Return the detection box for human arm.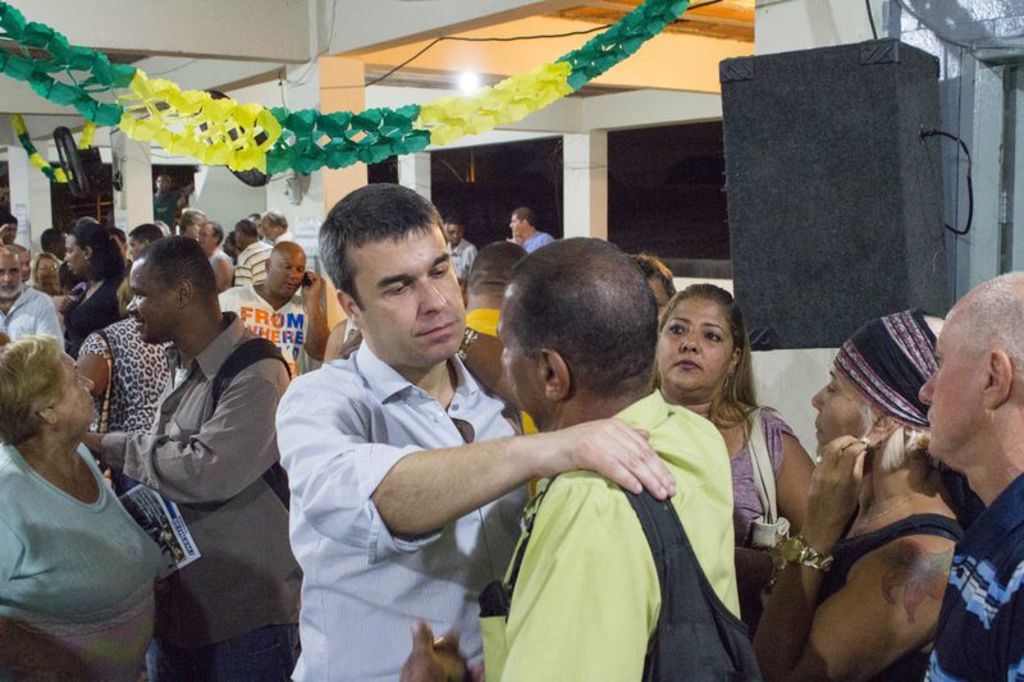
box=[58, 326, 125, 403].
